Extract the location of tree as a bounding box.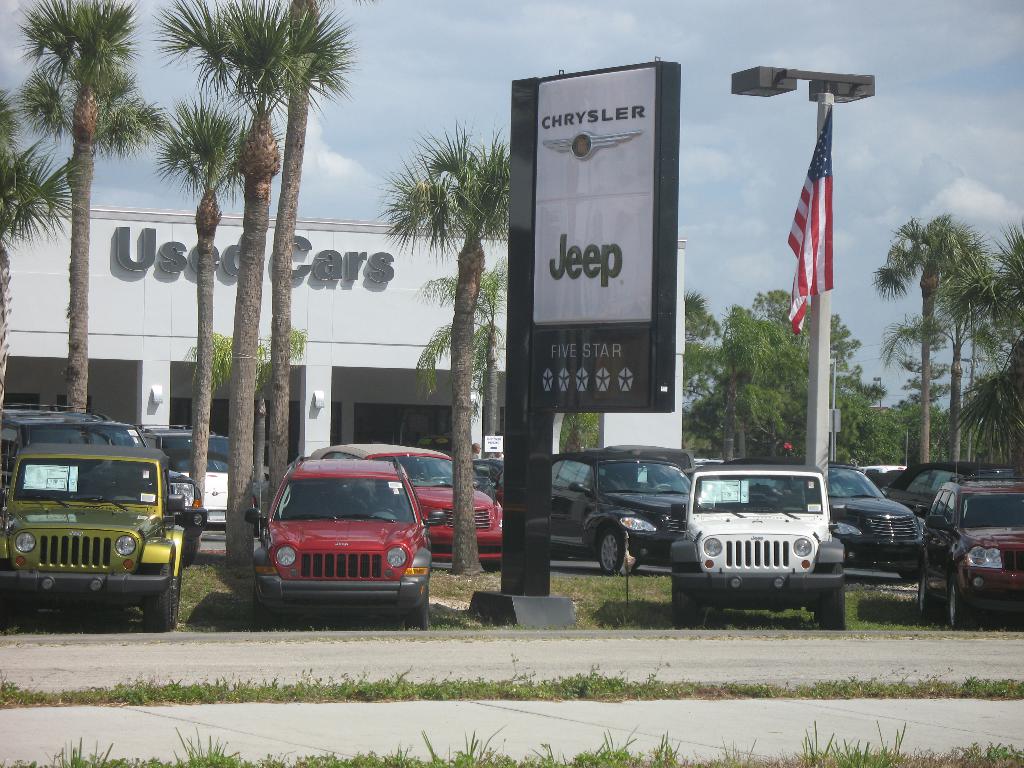
(x1=12, y1=33, x2=175, y2=163).
